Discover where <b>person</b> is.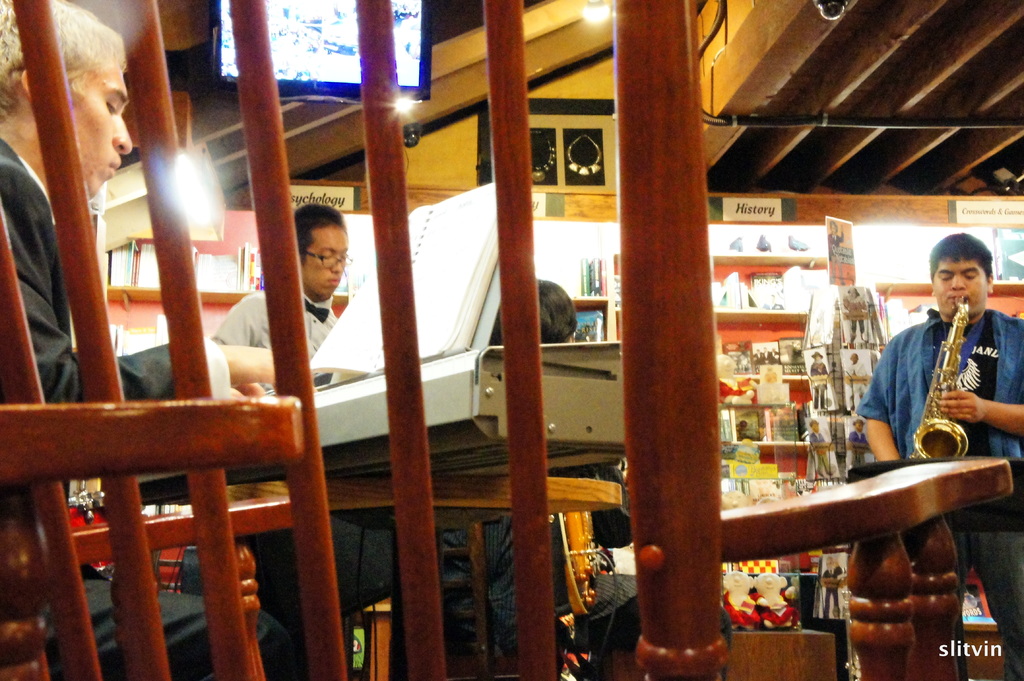
Discovered at [left=0, top=0, right=296, bottom=680].
